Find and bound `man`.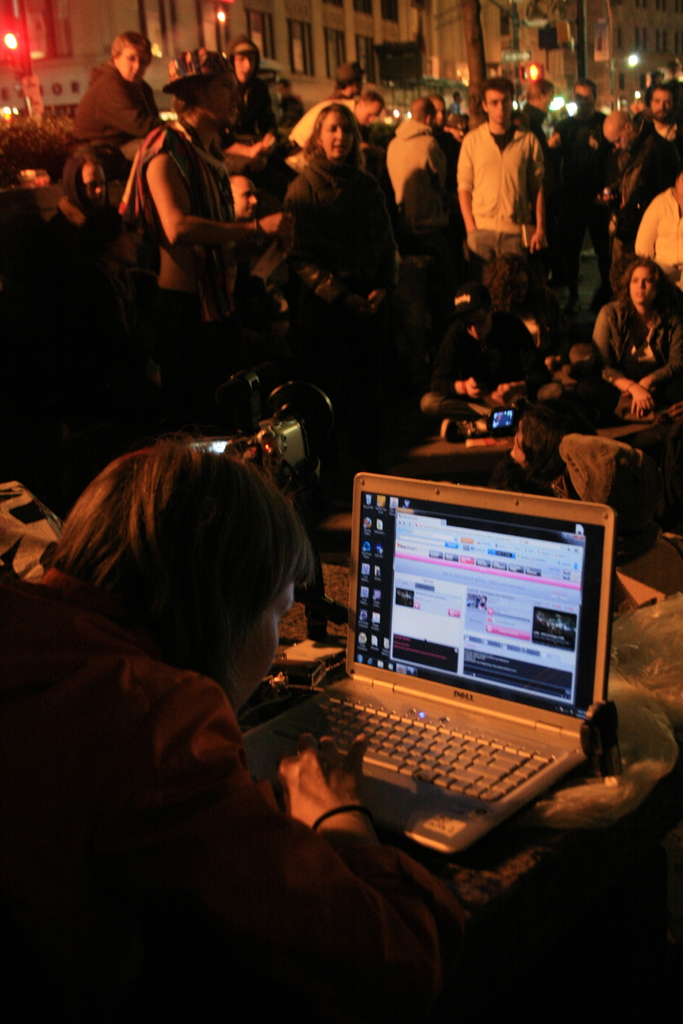
Bound: detection(646, 77, 682, 179).
